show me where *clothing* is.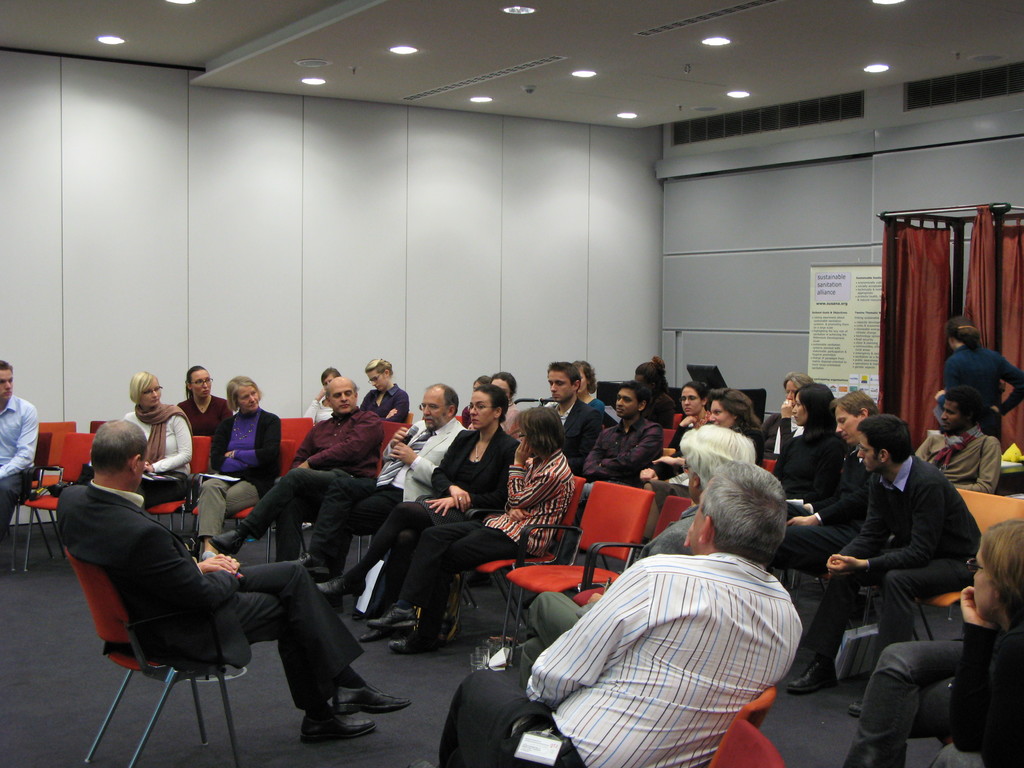
*clothing* is at 305:421:472:575.
